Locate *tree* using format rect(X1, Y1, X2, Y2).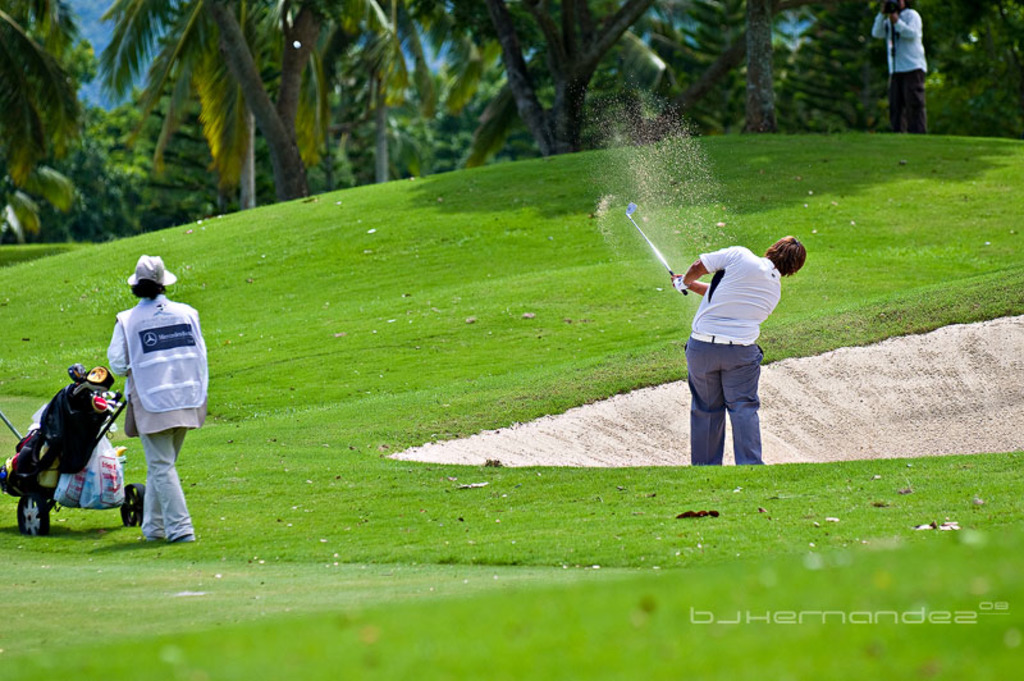
rect(744, 0, 767, 133).
